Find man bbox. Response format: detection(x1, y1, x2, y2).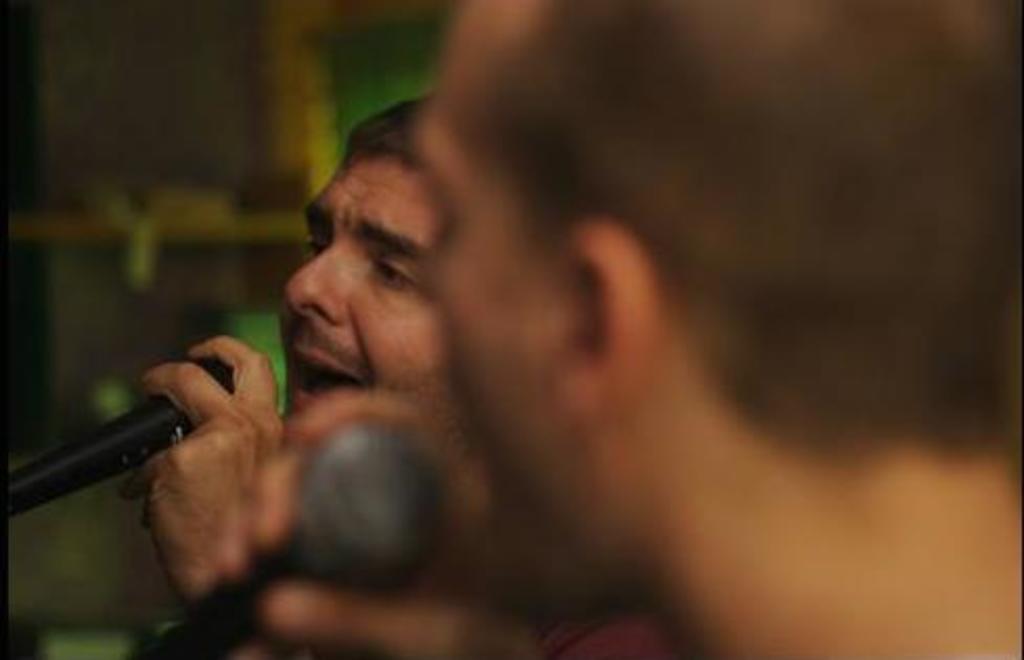
detection(126, 88, 488, 658).
